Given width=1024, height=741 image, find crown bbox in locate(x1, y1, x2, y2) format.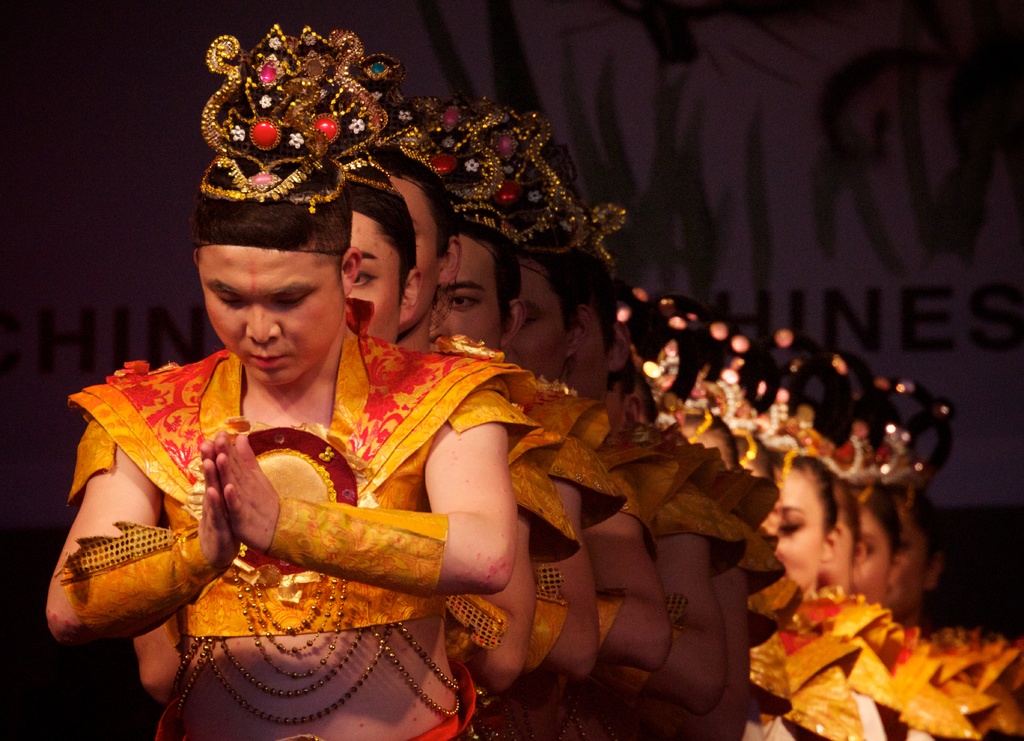
locate(198, 23, 348, 218).
